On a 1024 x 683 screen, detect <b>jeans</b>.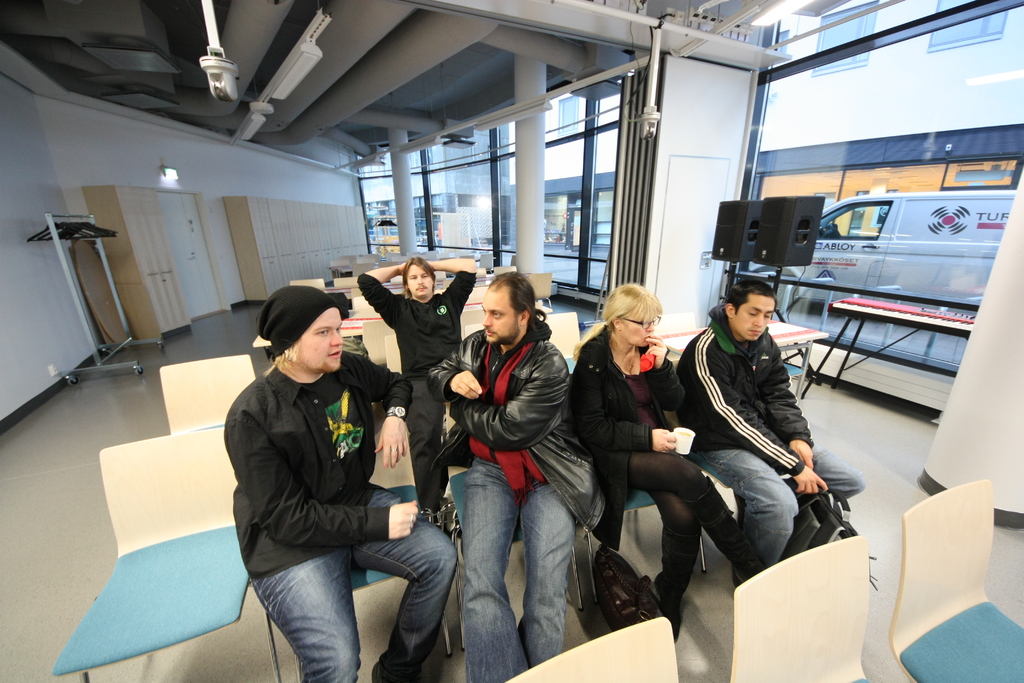
BBox(252, 517, 451, 682).
